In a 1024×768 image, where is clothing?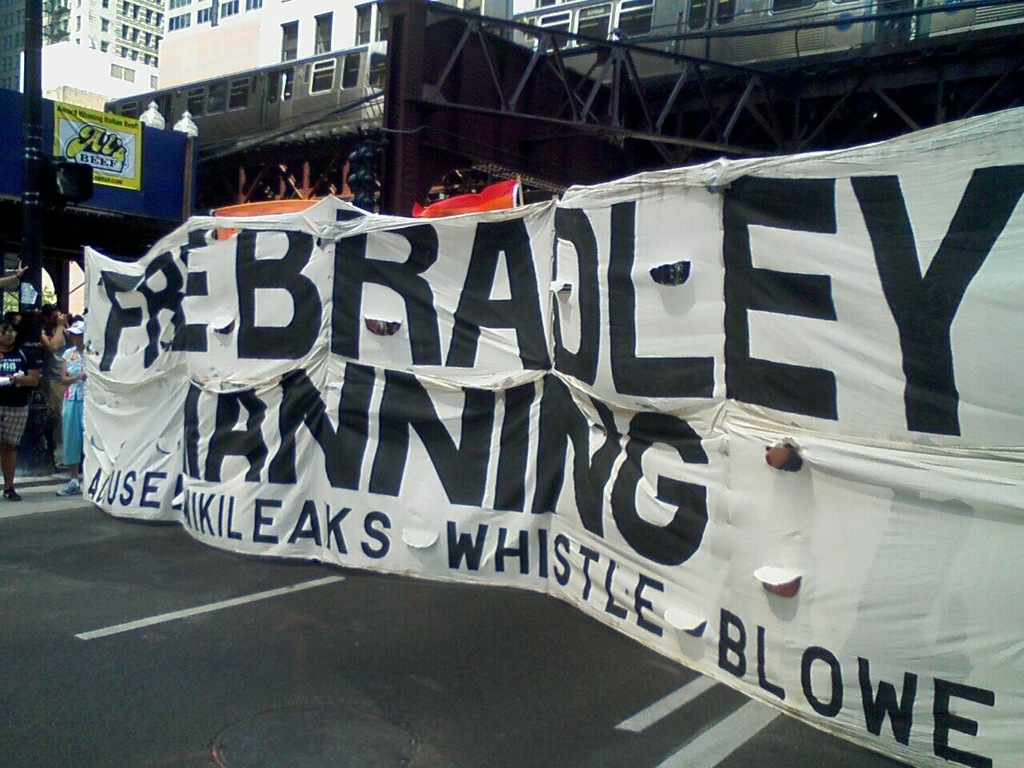
[55,346,82,463].
